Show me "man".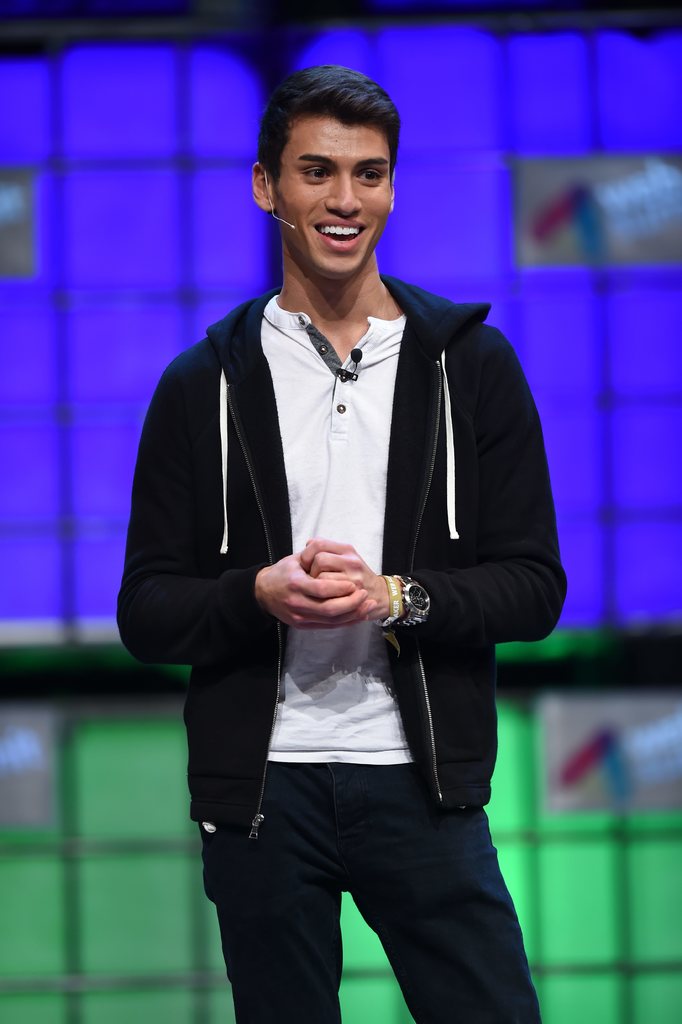
"man" is here: detection(129, 72, 563, 1009).
